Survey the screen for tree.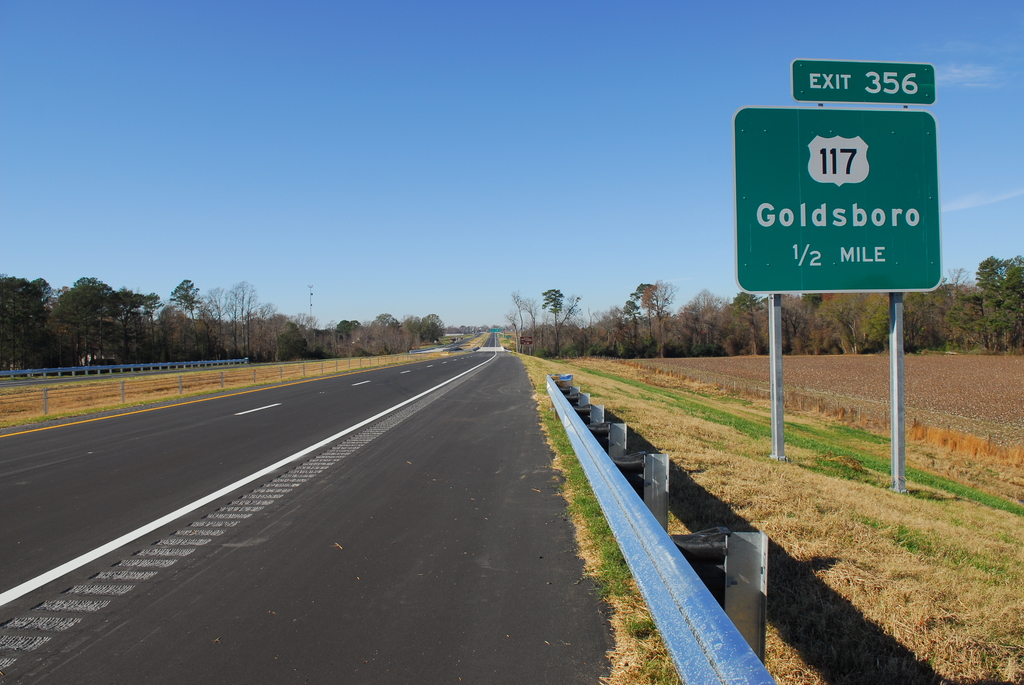
Survey found: select_region(165, 272, 221, 366).
